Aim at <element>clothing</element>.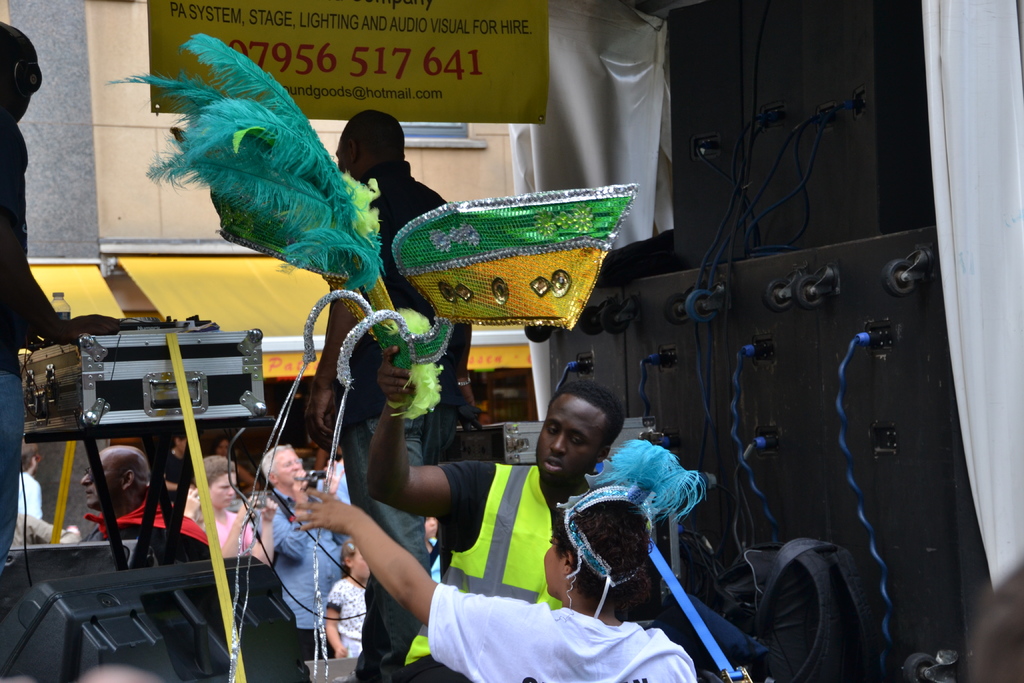
Aimed at x1=89, y1=497, x2=219, y2=567.
